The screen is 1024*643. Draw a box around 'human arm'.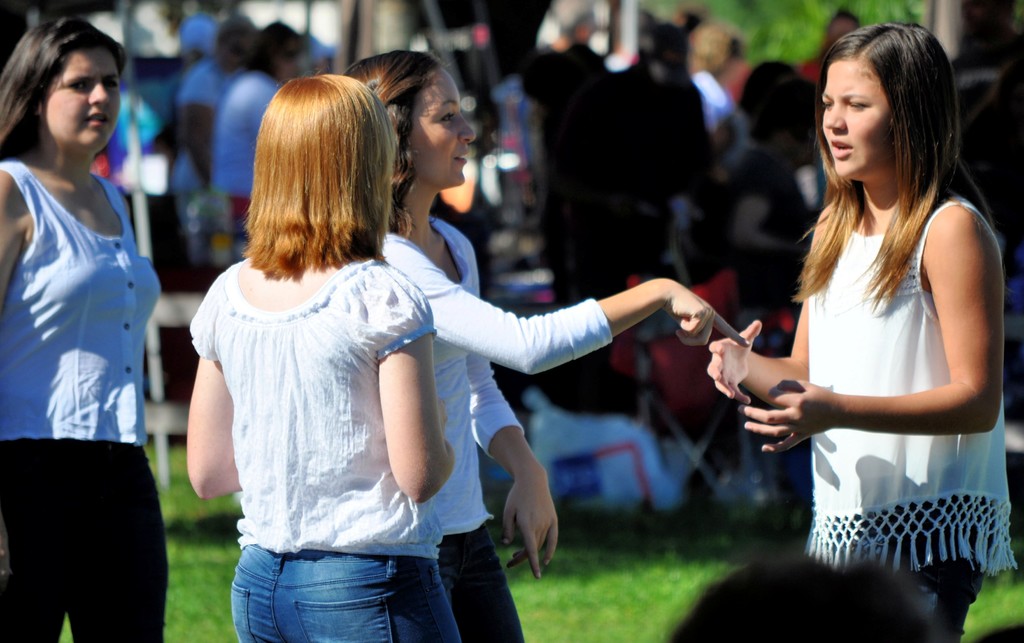
0:170:34:337.
